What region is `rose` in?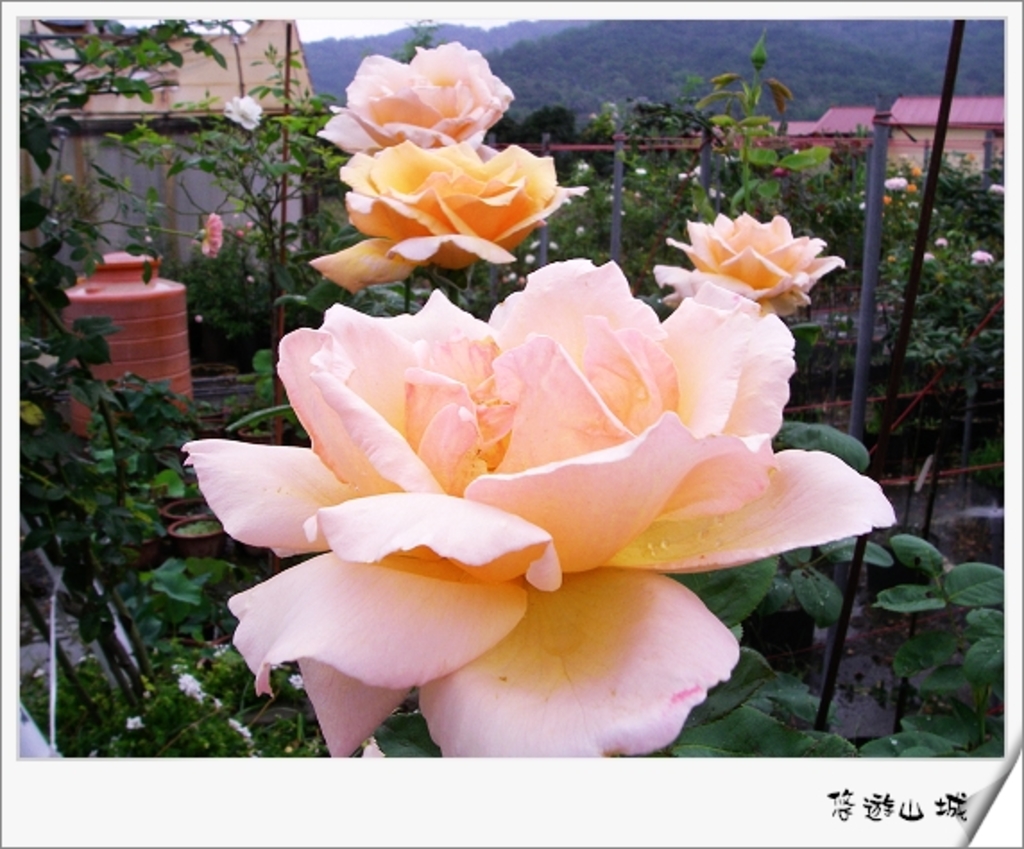
[197, 211, 222, 258].
